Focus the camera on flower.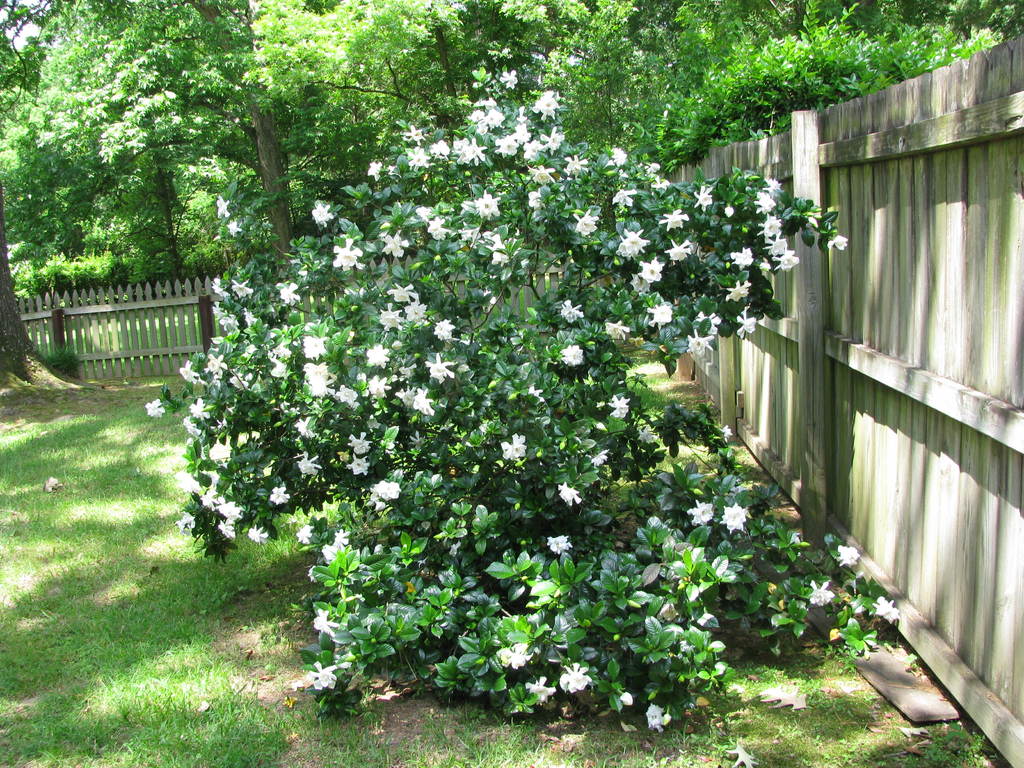
Focus region: (545, 534, 580, 556).
